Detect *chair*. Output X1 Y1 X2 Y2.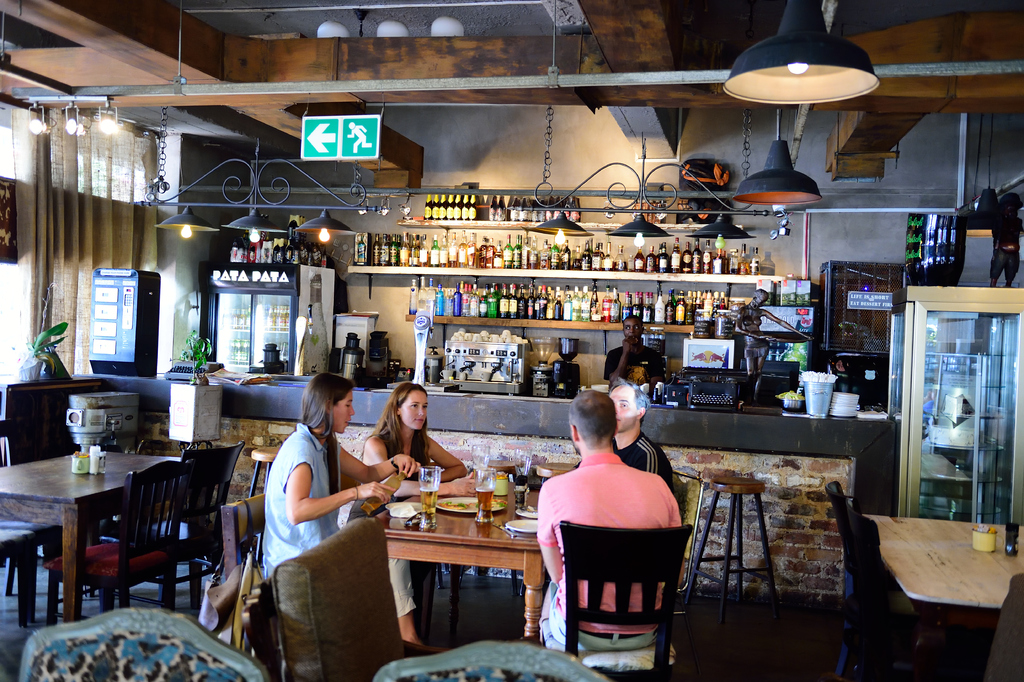
0 418 61 628.
